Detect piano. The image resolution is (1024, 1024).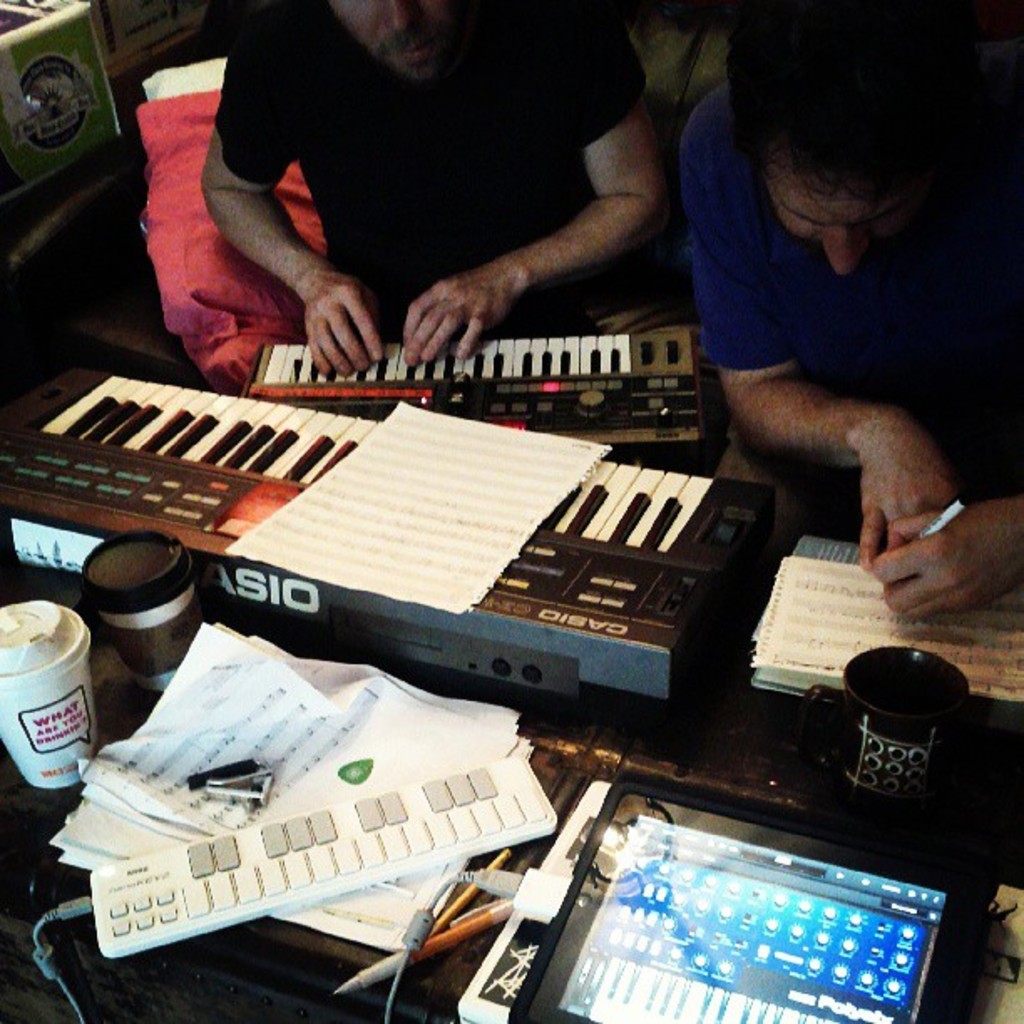
locate(0, 368, 778, 706).
